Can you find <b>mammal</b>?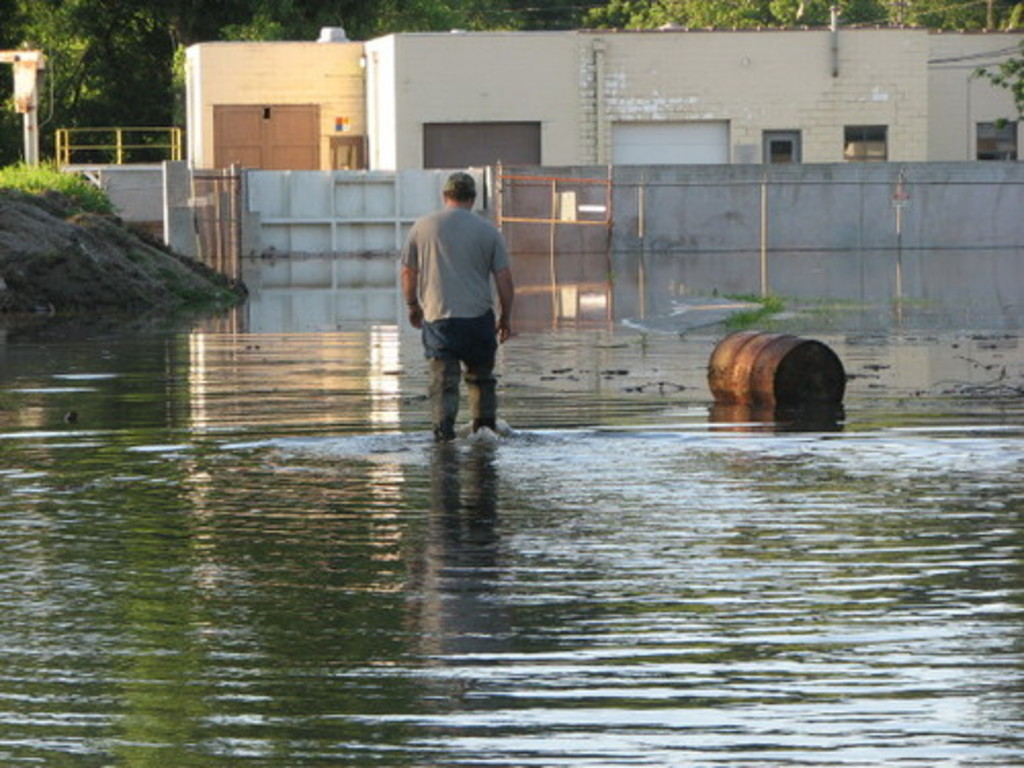
Yes, bounding box: {"x1": 397, "y1": 190, "x2": 512, "y2": 426}.
